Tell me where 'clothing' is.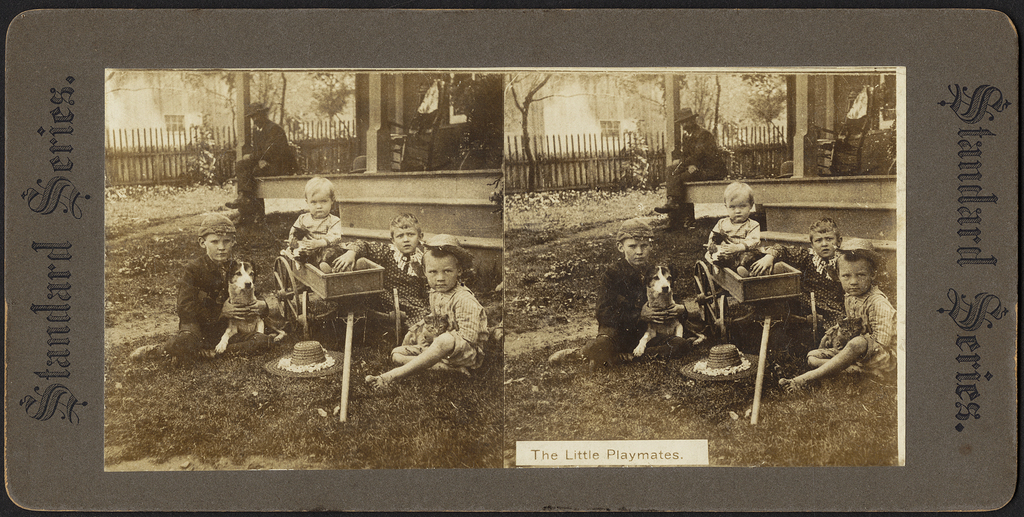
'clothing' is at rect(579, 257, 680, 364).
